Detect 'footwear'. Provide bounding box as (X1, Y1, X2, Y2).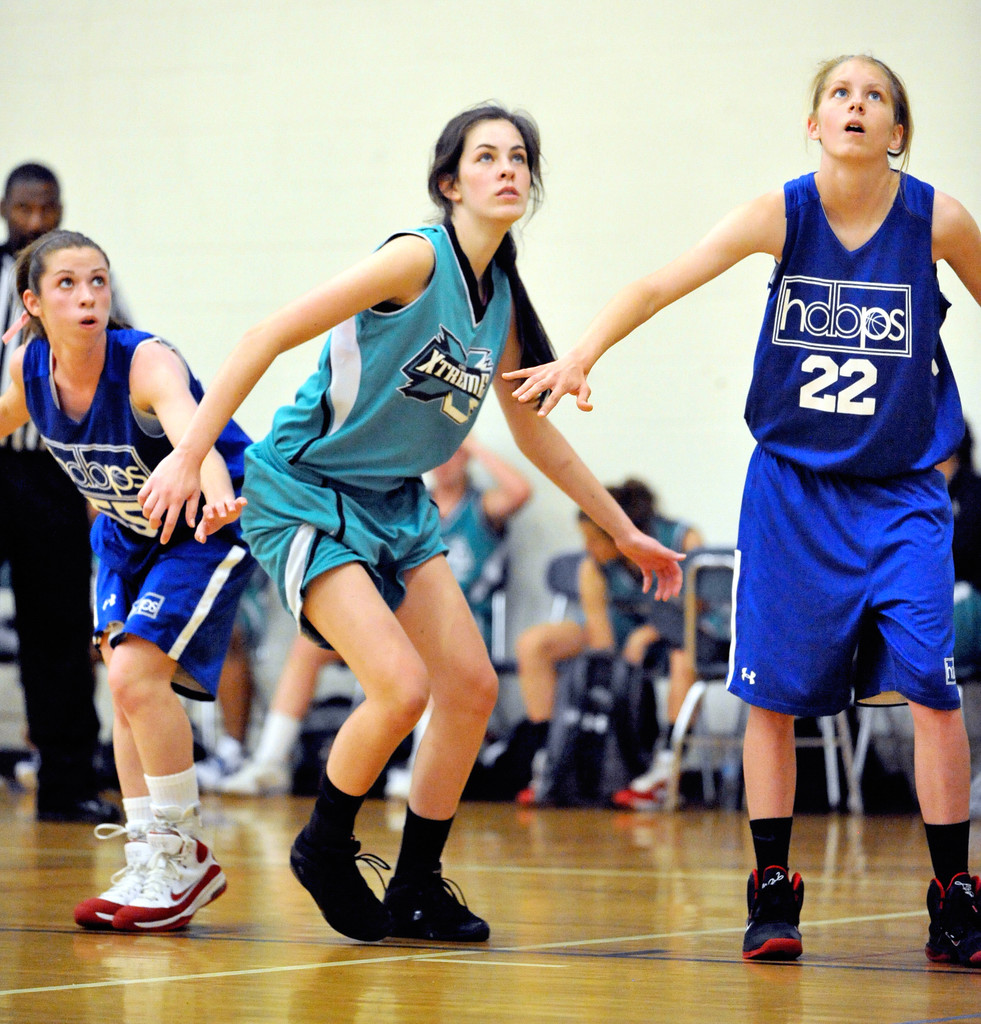
(113, 820, 227, 934).
